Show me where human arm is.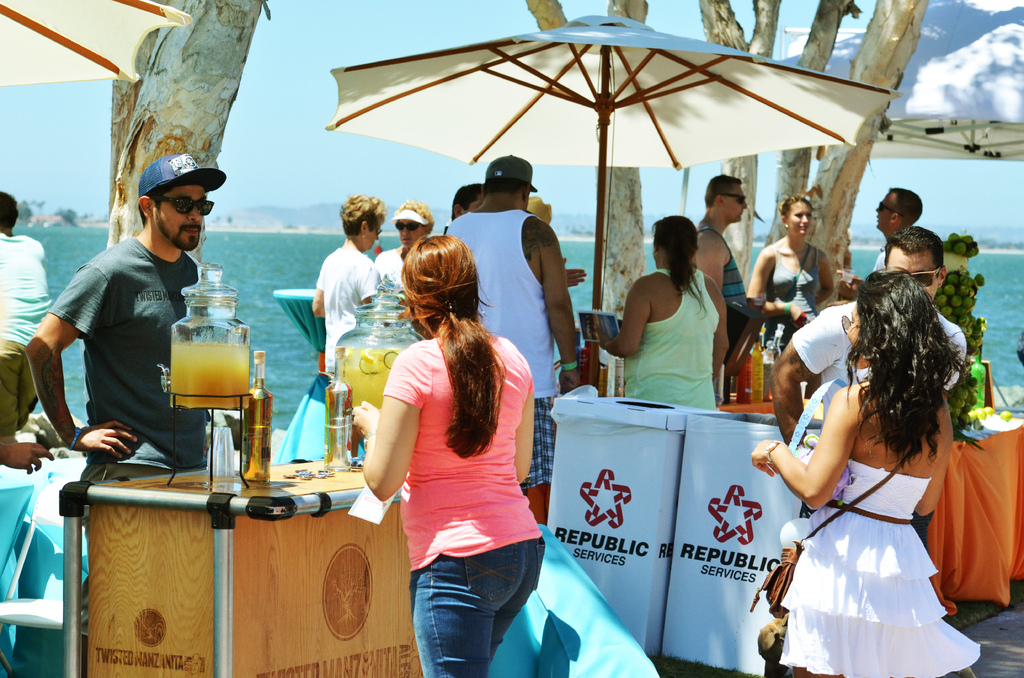
human arm is at (x1=38, y1=256, x2=143, y2=451).
